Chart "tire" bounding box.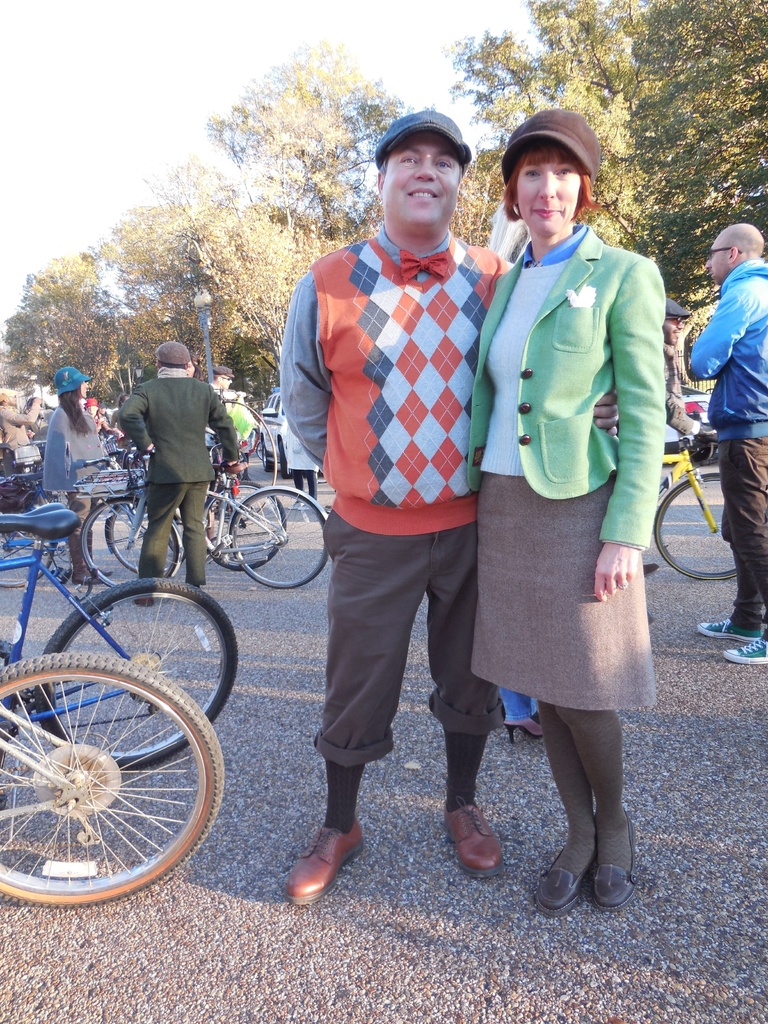
Charted: {"left": 33, "top": 575, "right": 240, "bottom": 770}.
